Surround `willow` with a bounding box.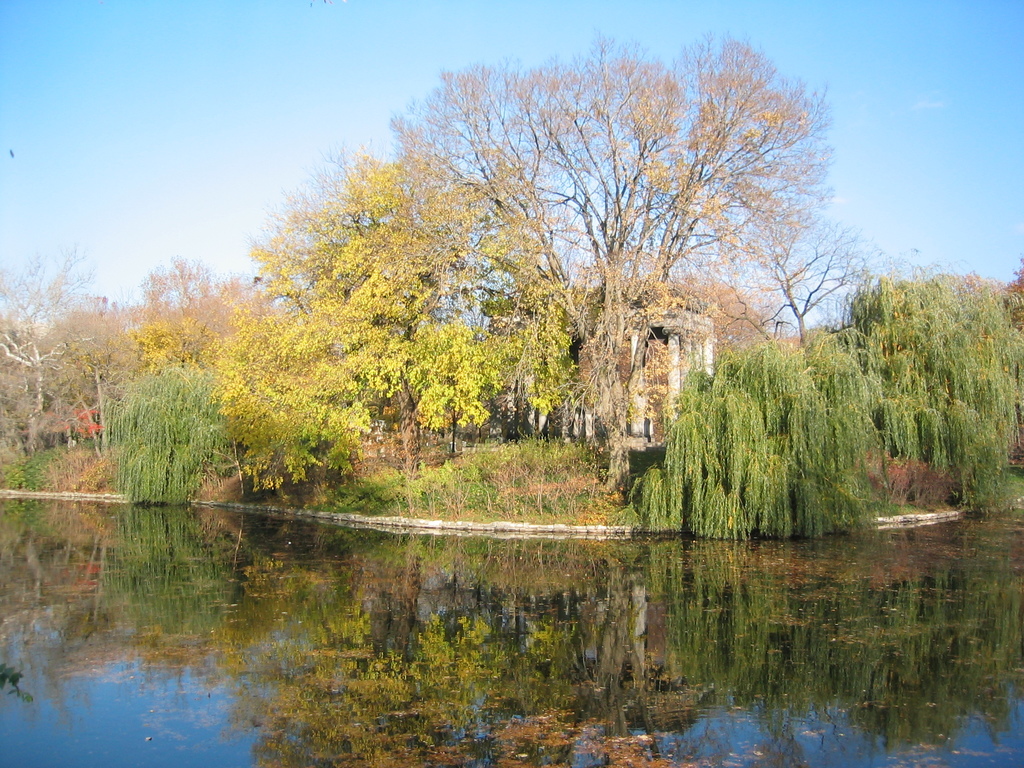
l=98, t=360, r=231, b=507.
